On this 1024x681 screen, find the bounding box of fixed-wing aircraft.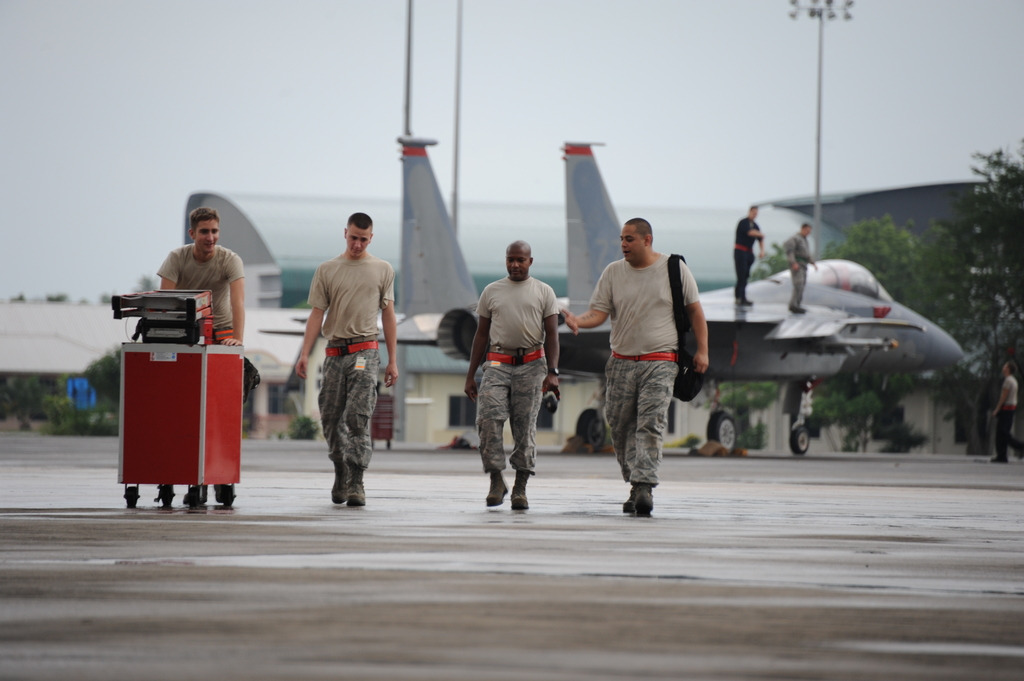
Bounding box: x1=182, y1=141, x2=967, y2=457.
